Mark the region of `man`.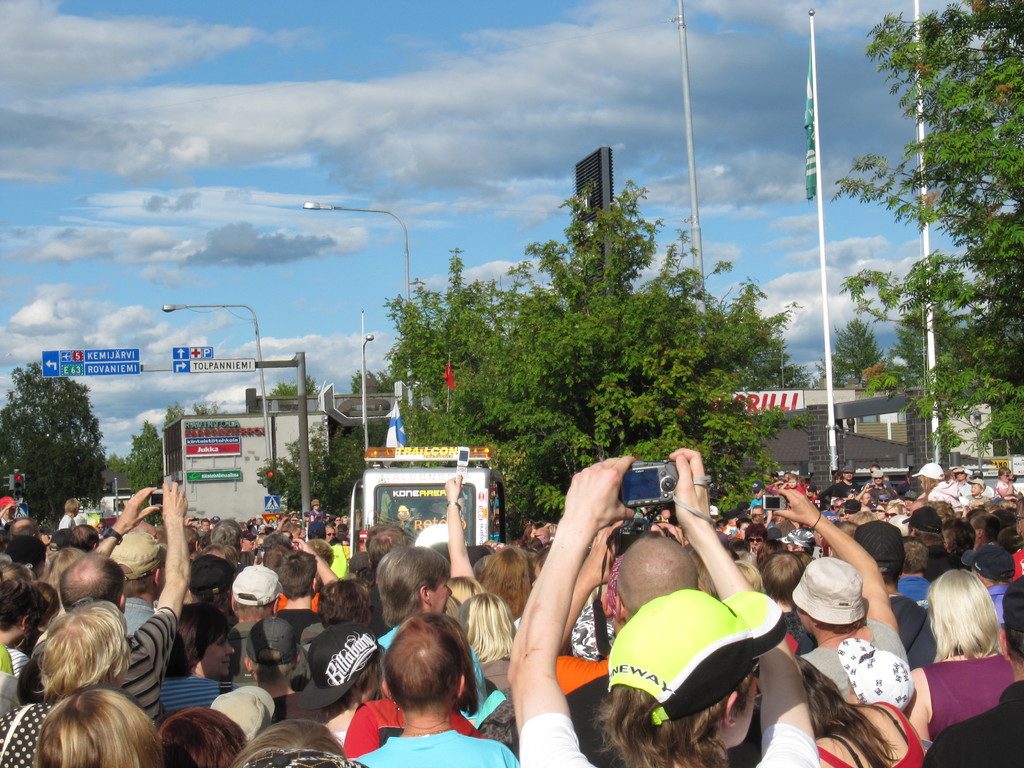
Region: BBox(31, 479, 193, 729).
